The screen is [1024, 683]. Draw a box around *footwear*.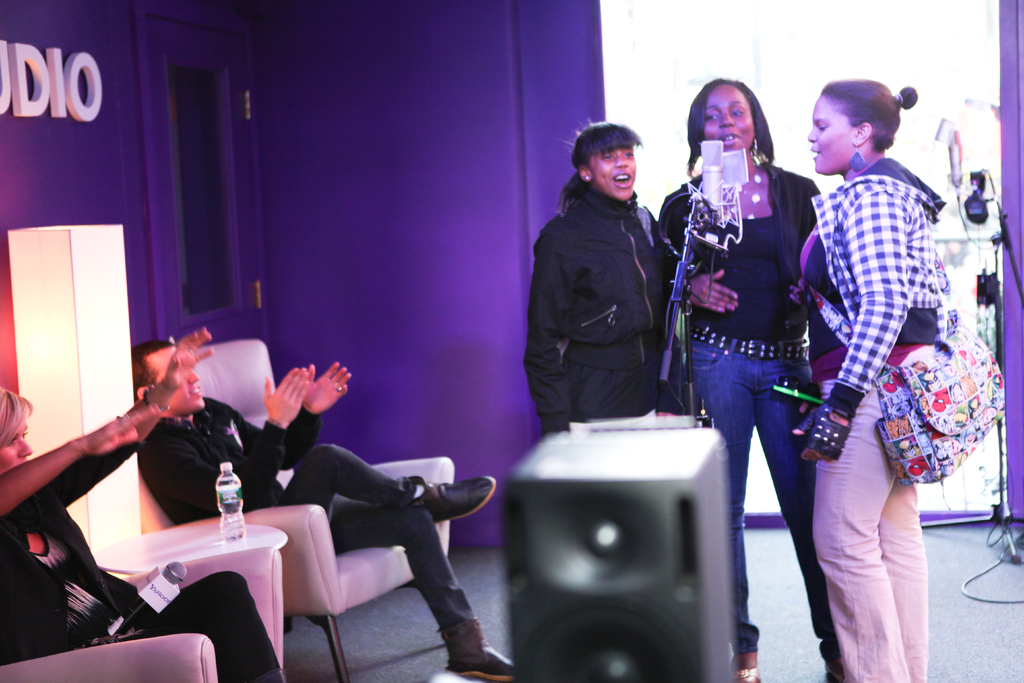
l=824, t=657, r=849, b=678.
